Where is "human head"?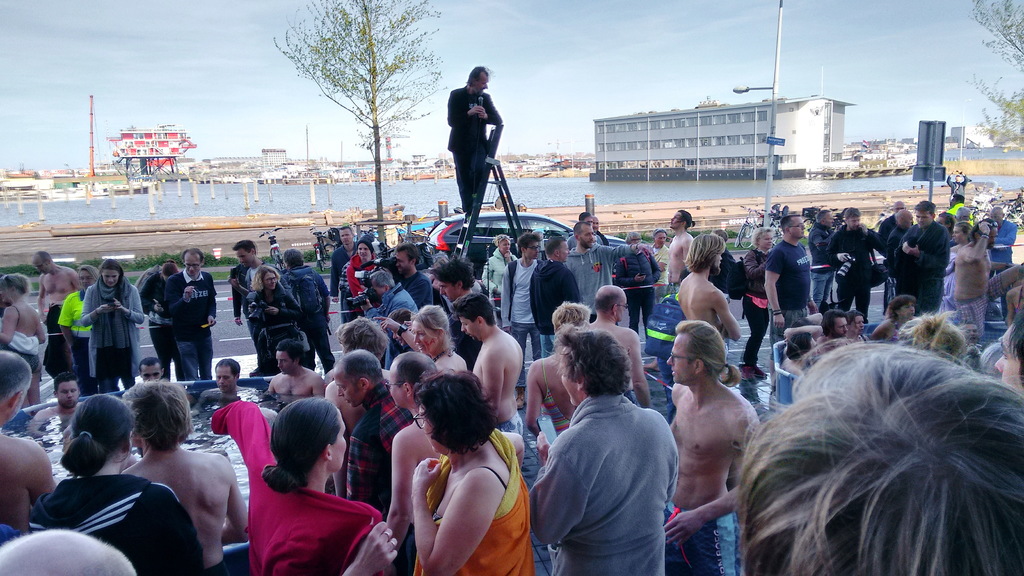
Rect(730, 321, 1023, 555).
